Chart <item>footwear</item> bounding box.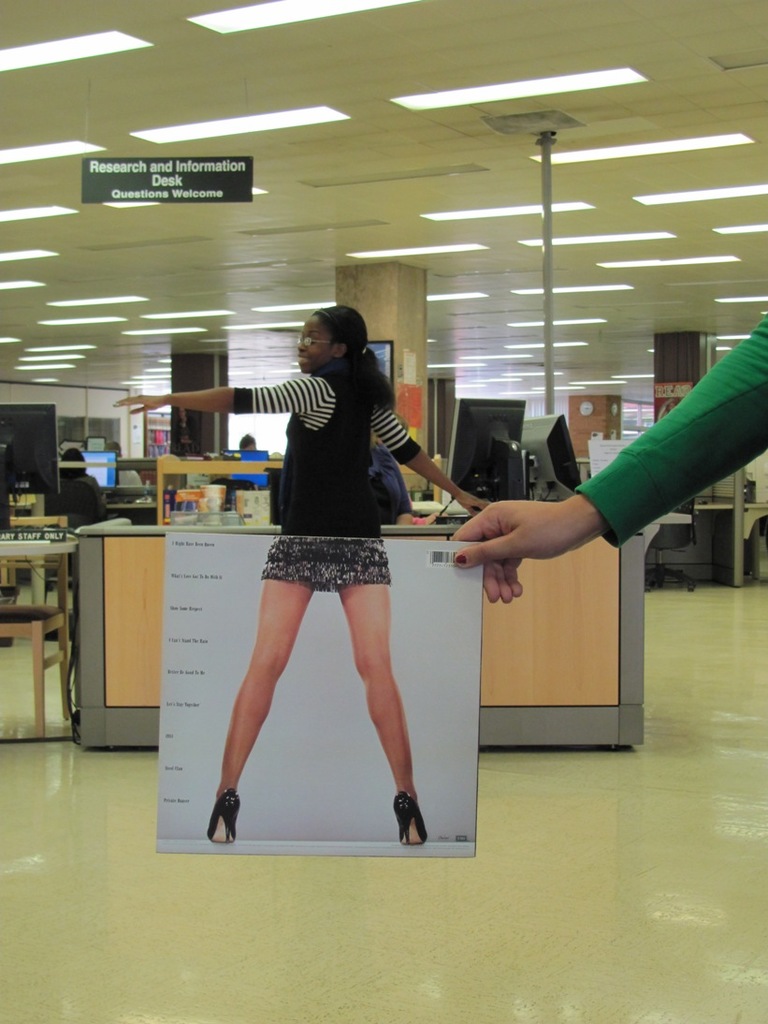
Charted: Rect(391, 788, 428, 842).
